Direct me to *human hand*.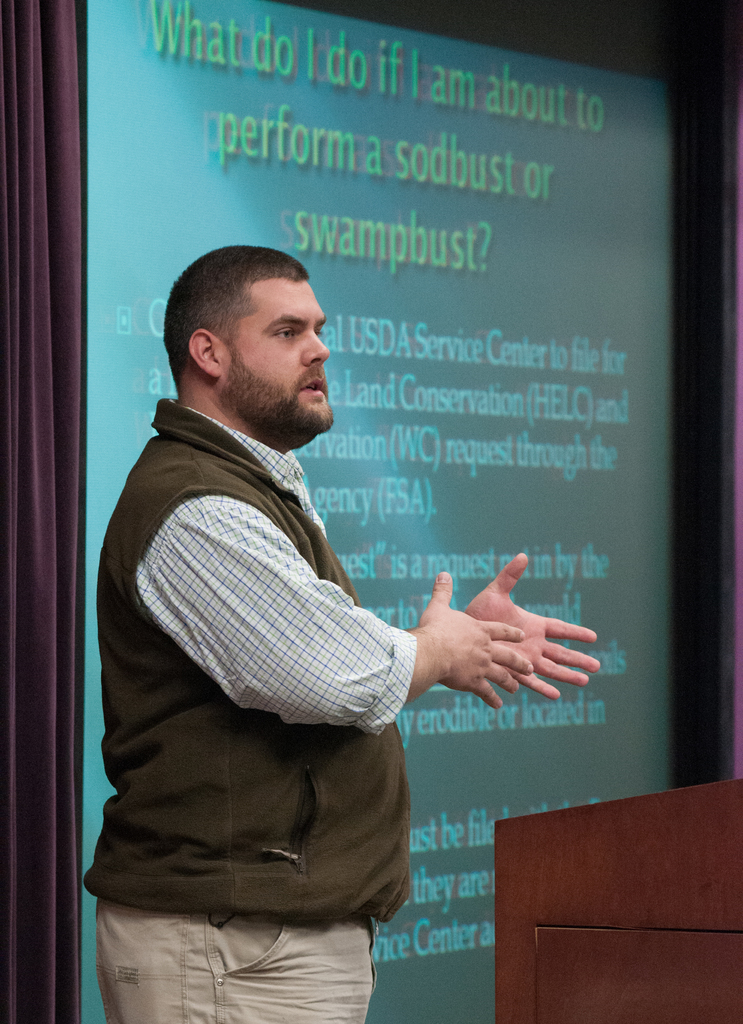
Direction: box(460, 552, 602, 702).
